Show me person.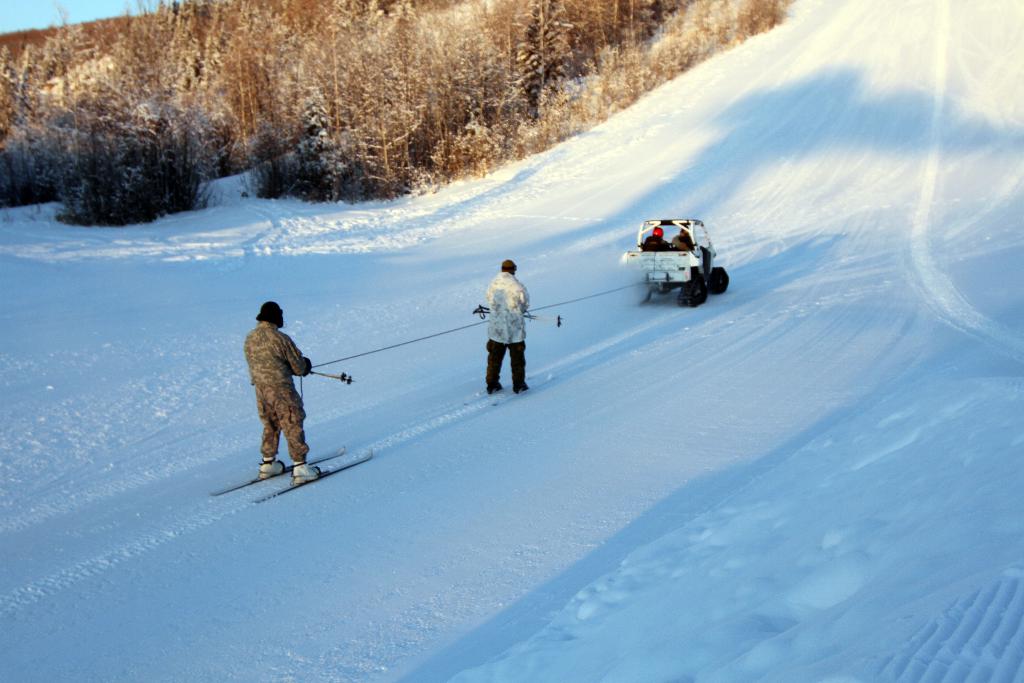
person is here: 248:302:312:490.
